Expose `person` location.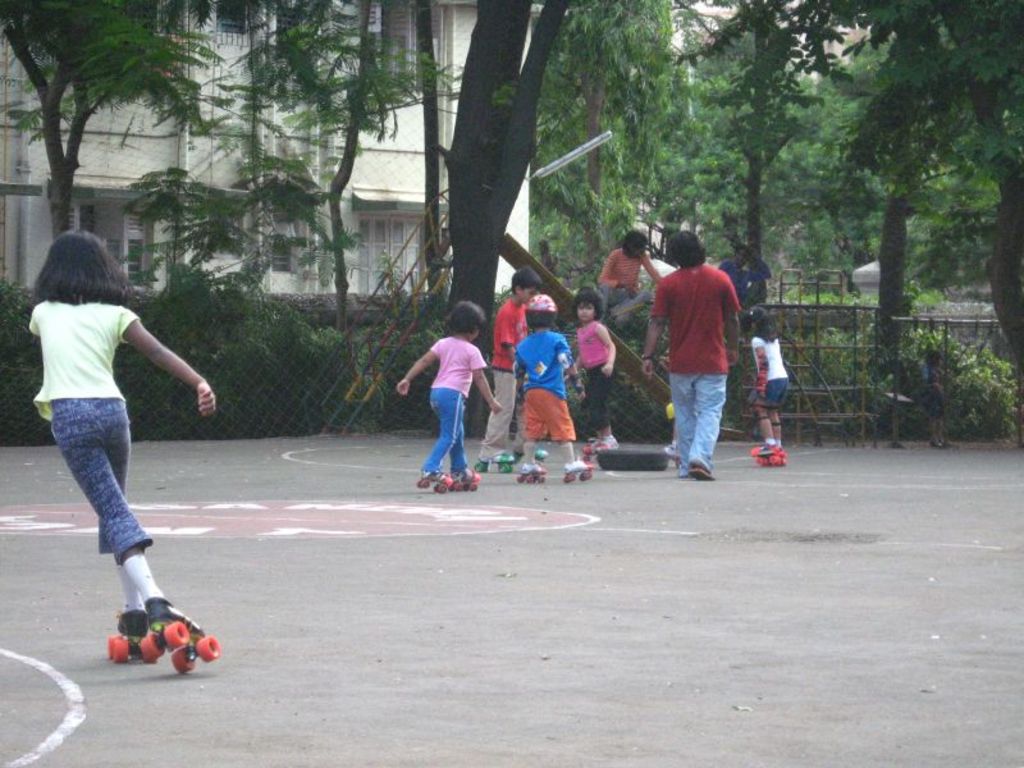
Exposed at x1=406 y1=301 x2=485 y2=495.
